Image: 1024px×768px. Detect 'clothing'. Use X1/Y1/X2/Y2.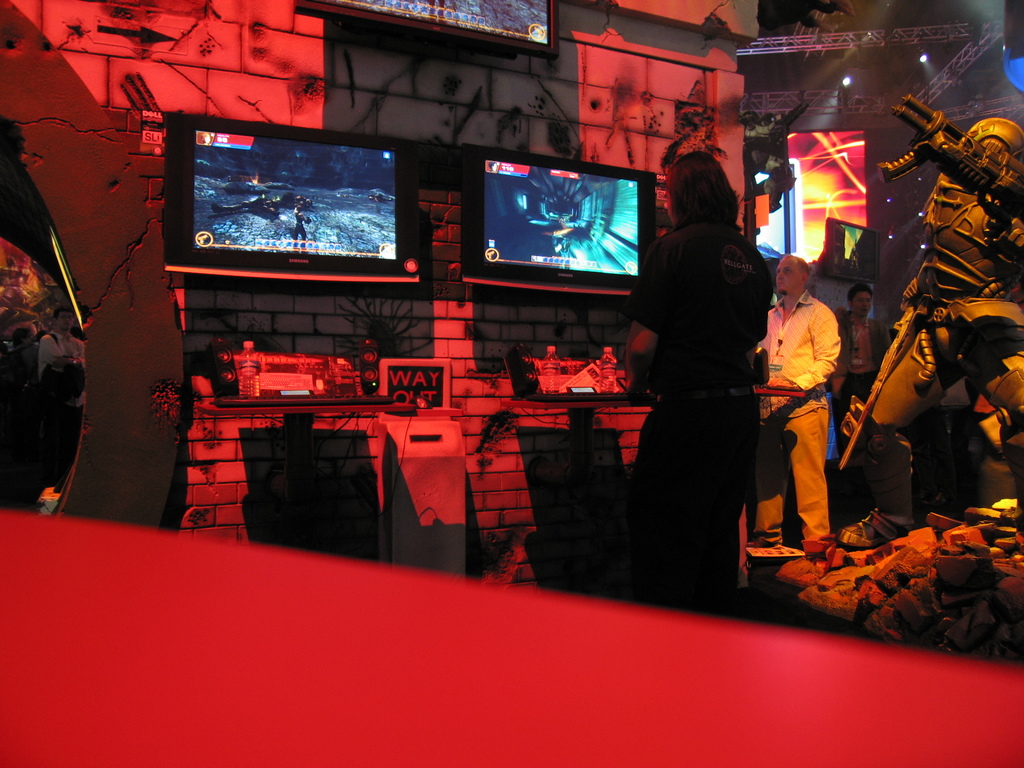
623/218/775/614.
